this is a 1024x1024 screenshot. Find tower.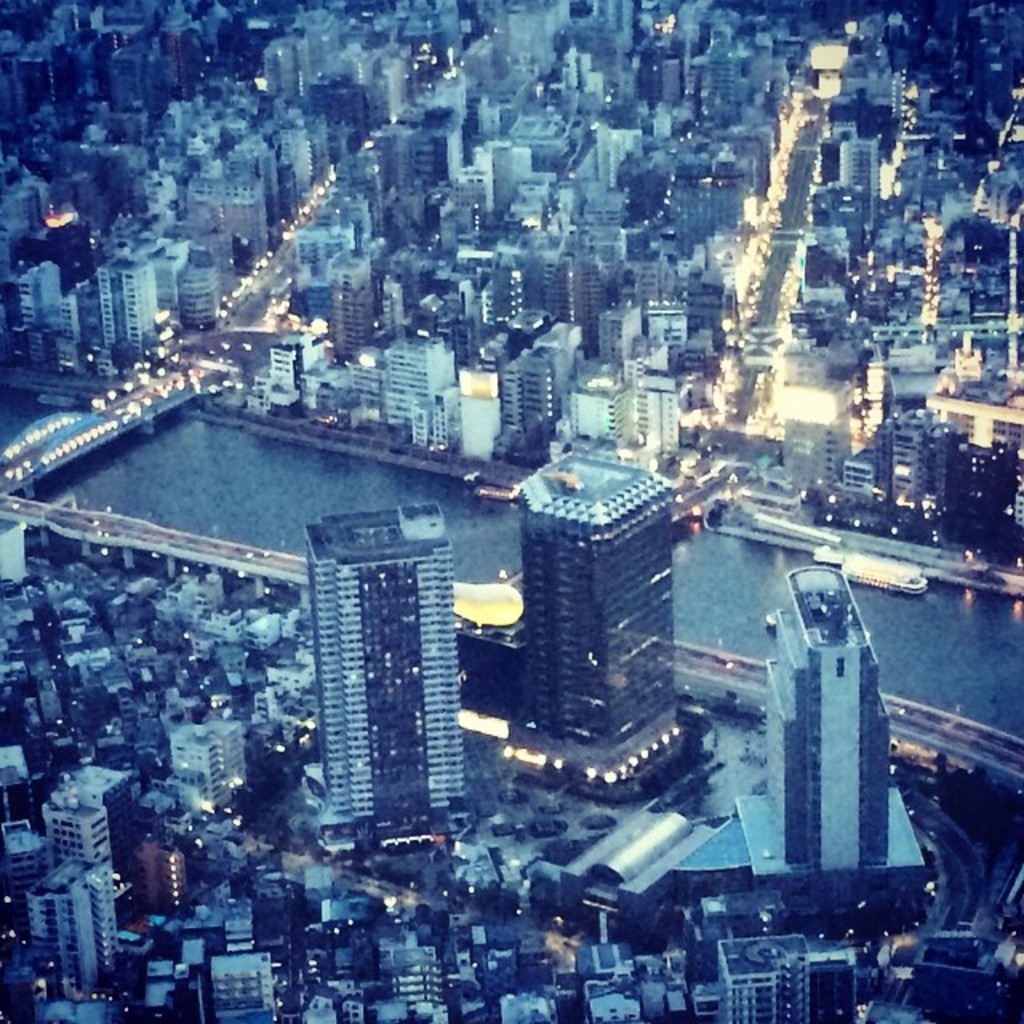
Bounding box: (765,557,902,877).
